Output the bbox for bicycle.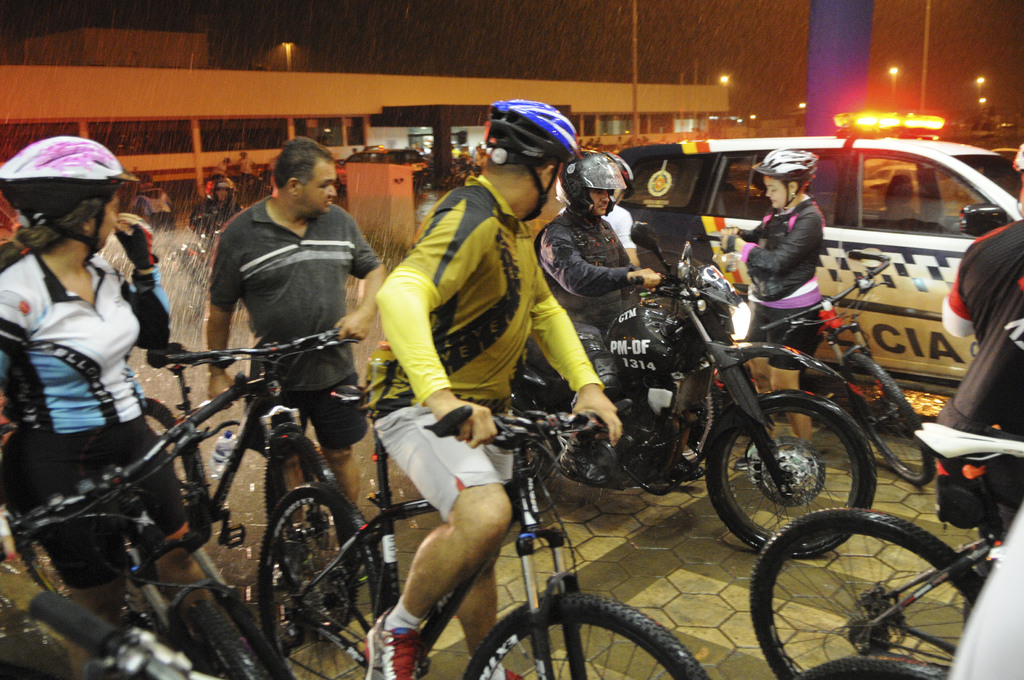
left=257, top=385, right=712, bottom=679.
